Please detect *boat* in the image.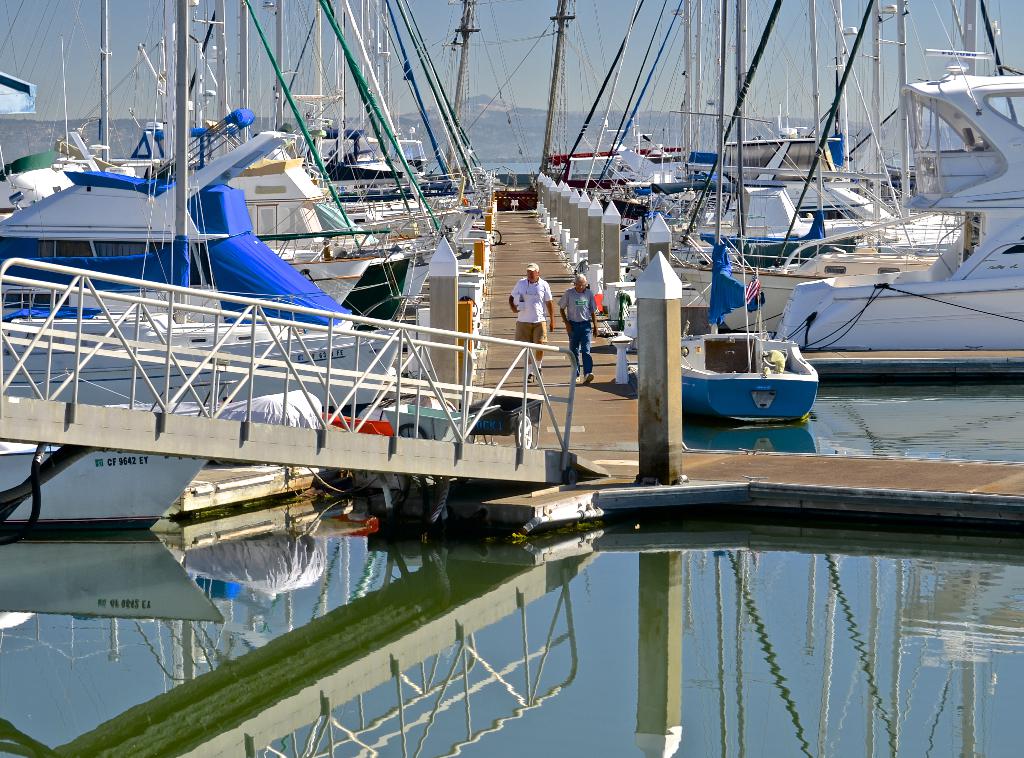
(left=762, top=0, right=1023, bottom=354).
